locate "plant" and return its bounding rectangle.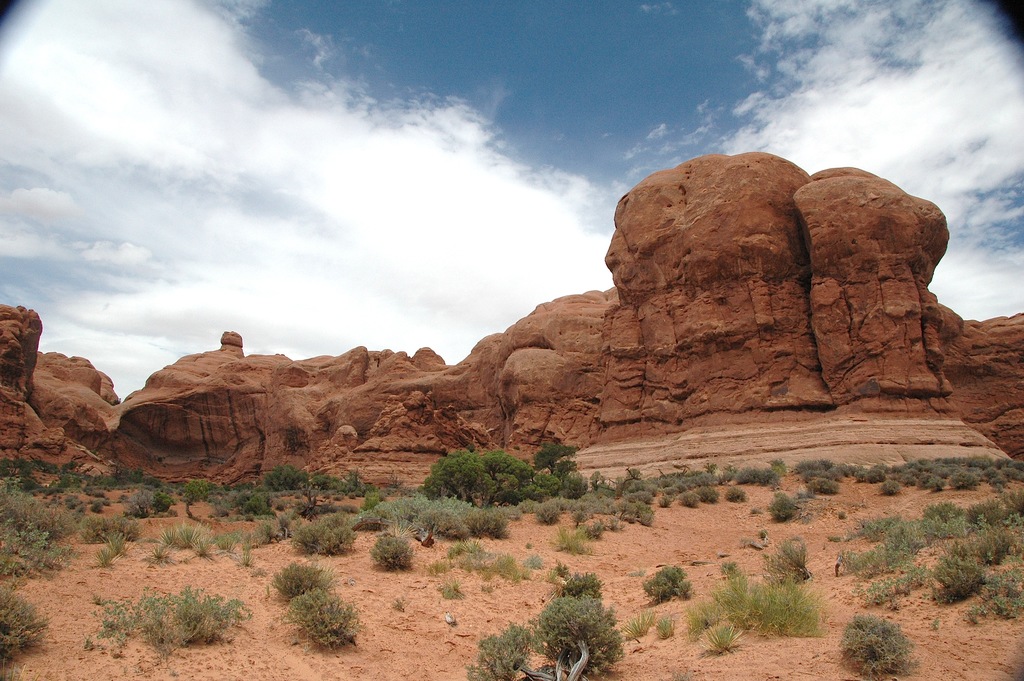
region(652, 466, 672, 489).
